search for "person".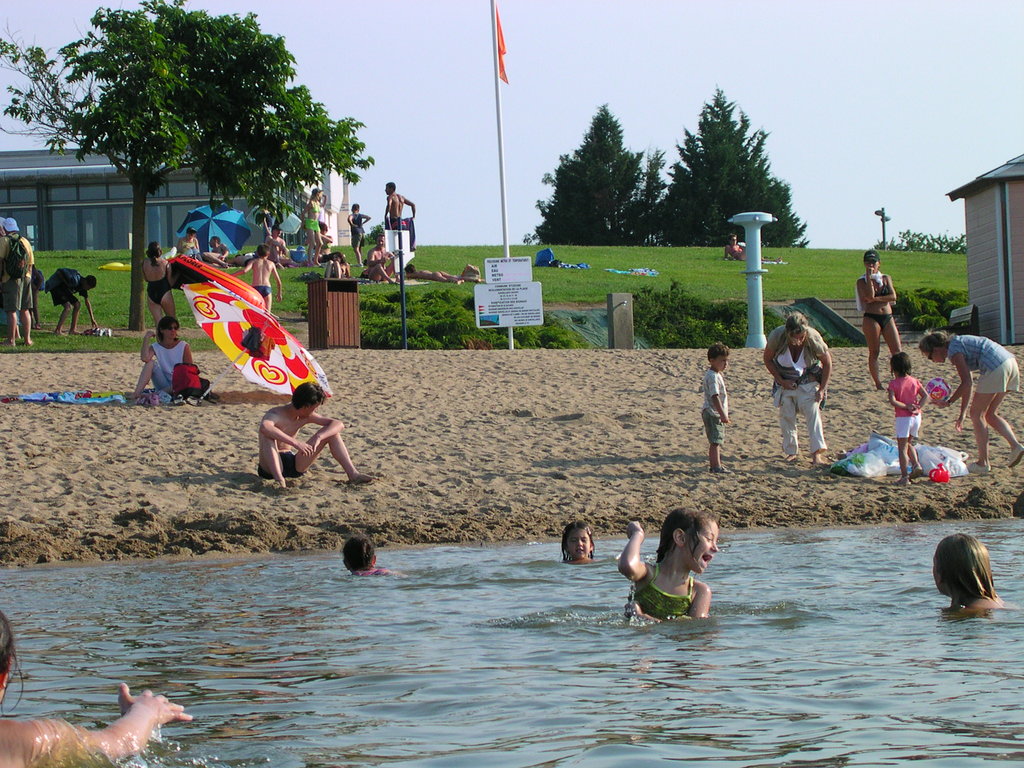
Found at pyautogui.locateOnScreen(147, 240, 178, 327).
